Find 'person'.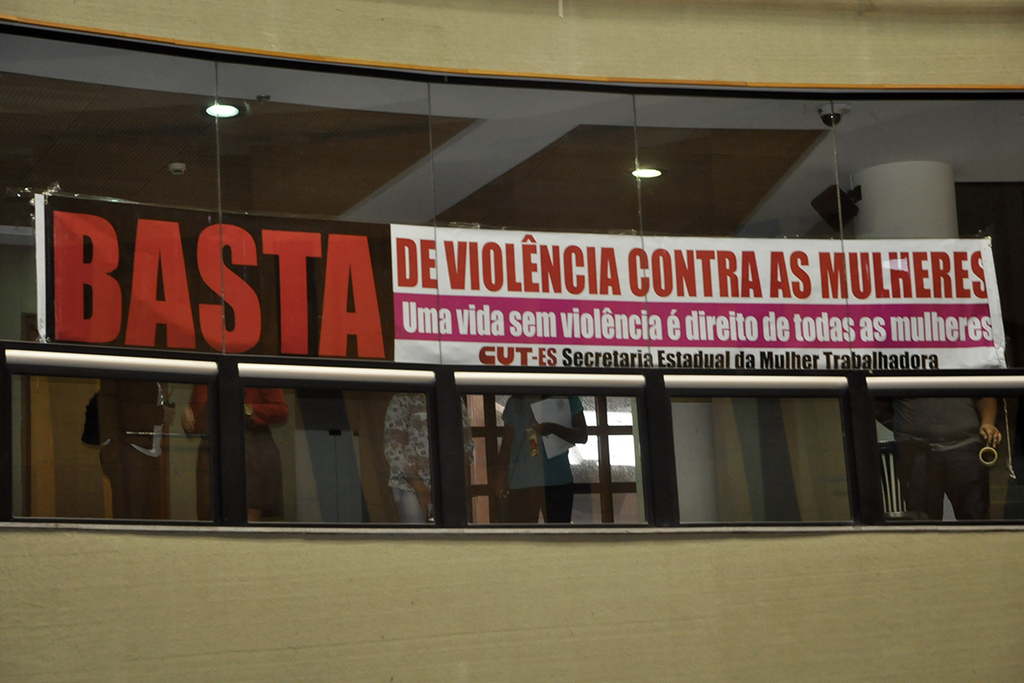
(97, 382, 163, 514).
